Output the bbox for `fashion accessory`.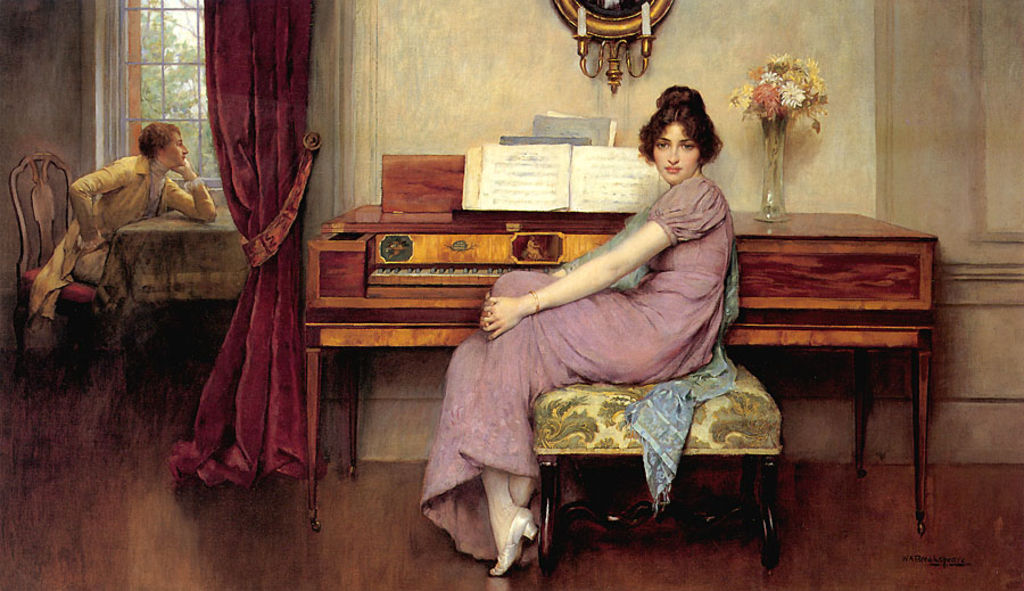
locate(182, 177, 205, 192).
